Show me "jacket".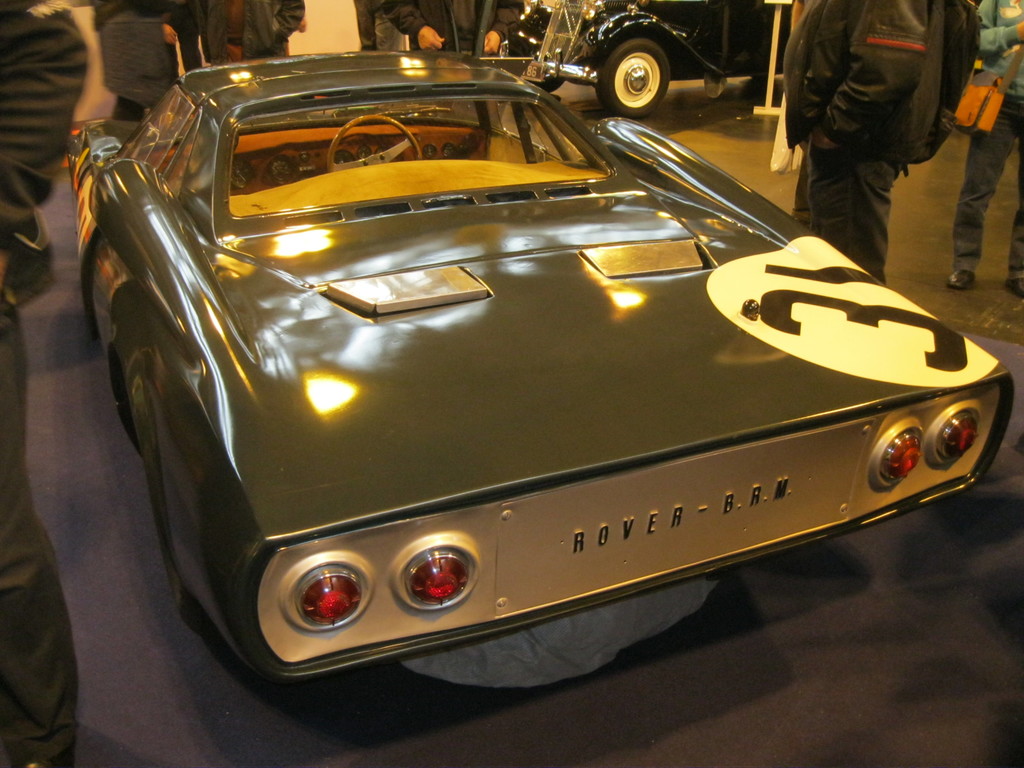
"jacket" is here: bbox(767, 0, 978, 198).
